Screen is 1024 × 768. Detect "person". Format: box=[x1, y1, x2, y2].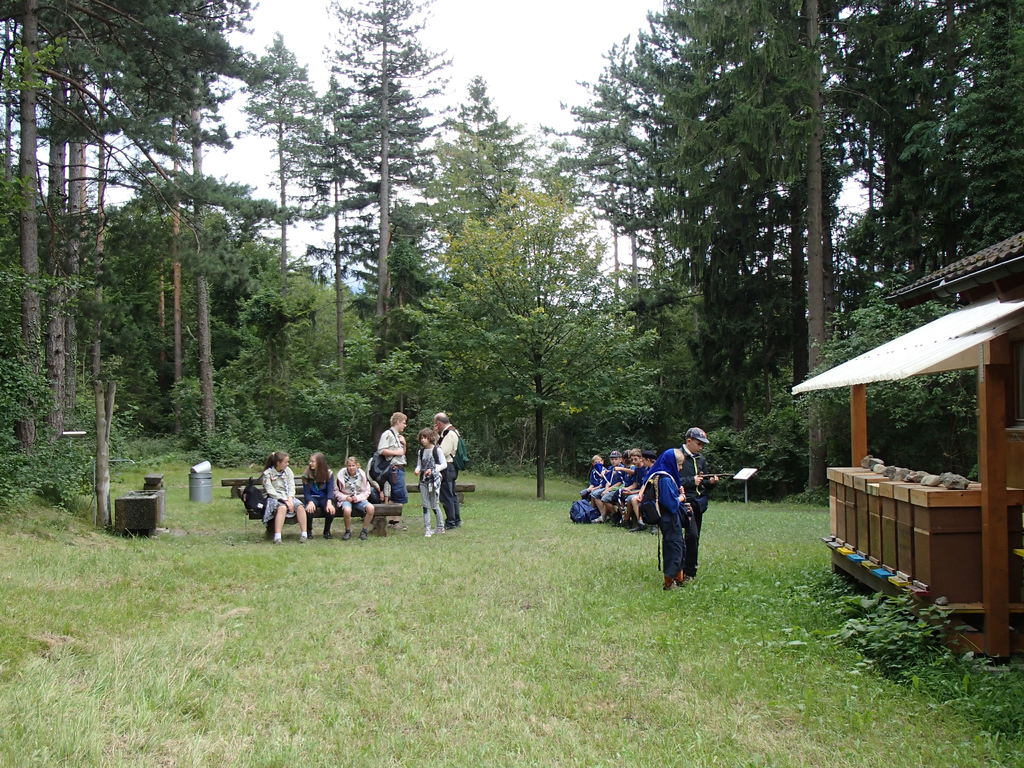
box=[259, 445, 308, 541].
